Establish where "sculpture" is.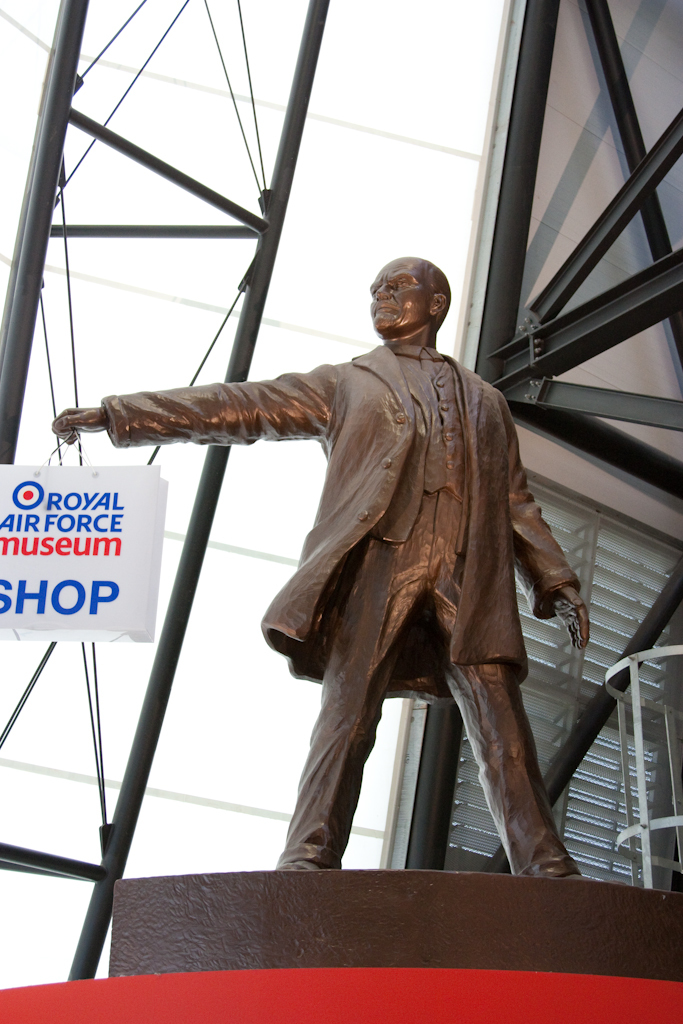
Established at <region>130, 228, 585, 906</region>.
